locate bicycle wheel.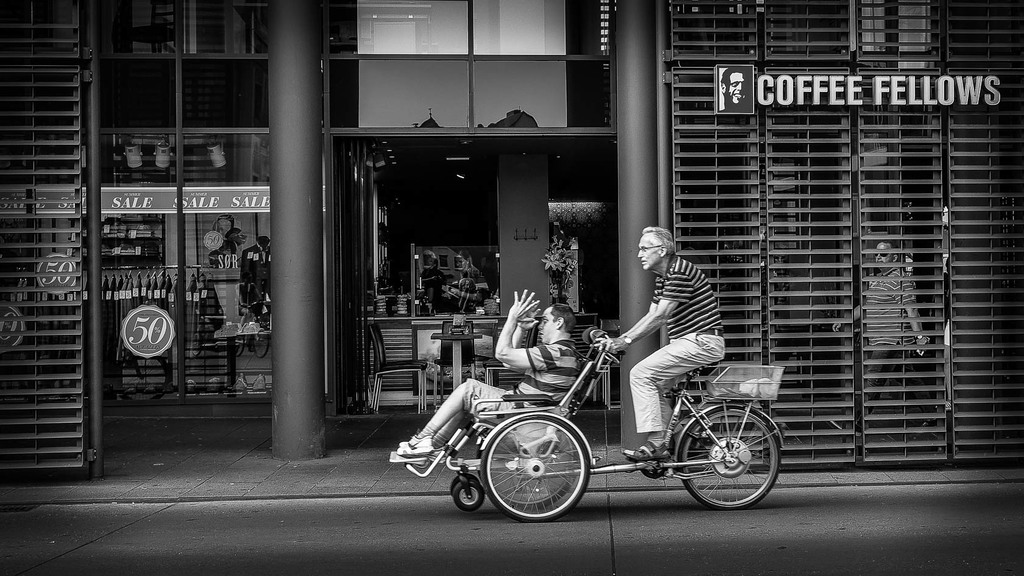
Bounding box: BBox(479, 412, 590, 524).
